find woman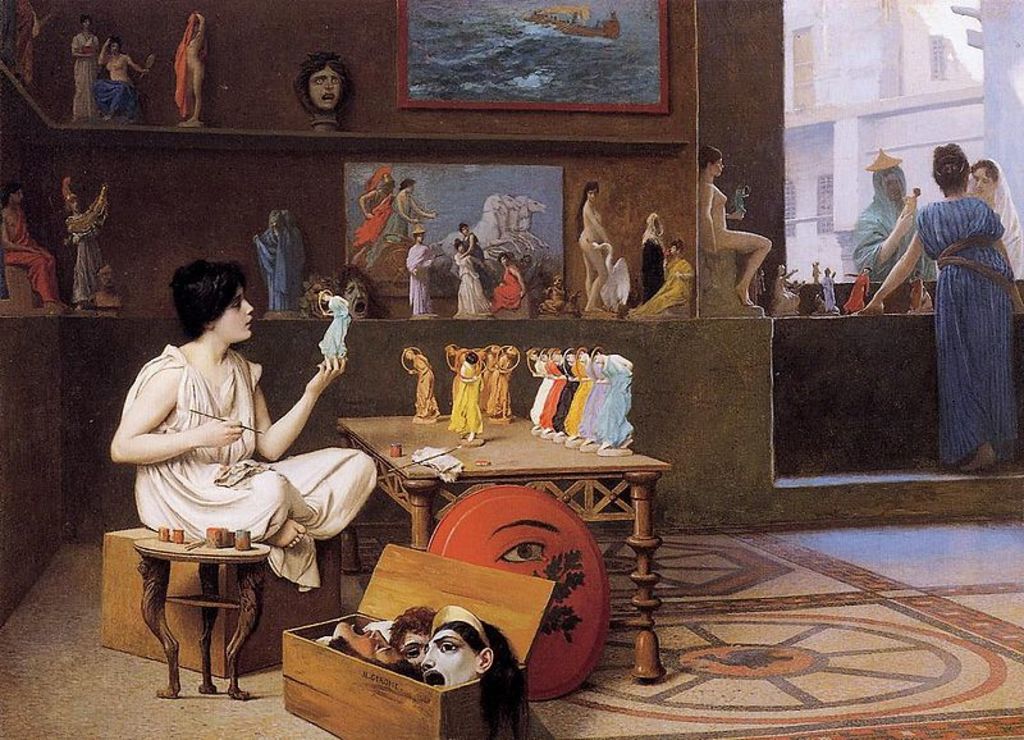
[0, 186, 64, 303]
